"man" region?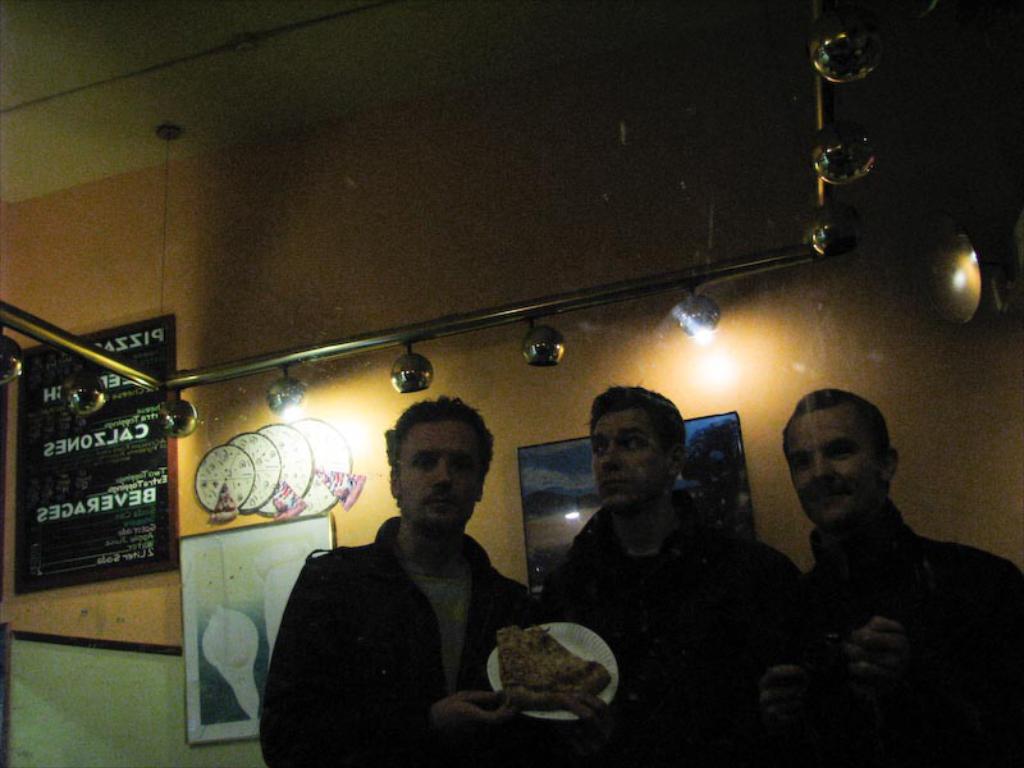
[left=760, top=387, right=1023, bottom=767]
